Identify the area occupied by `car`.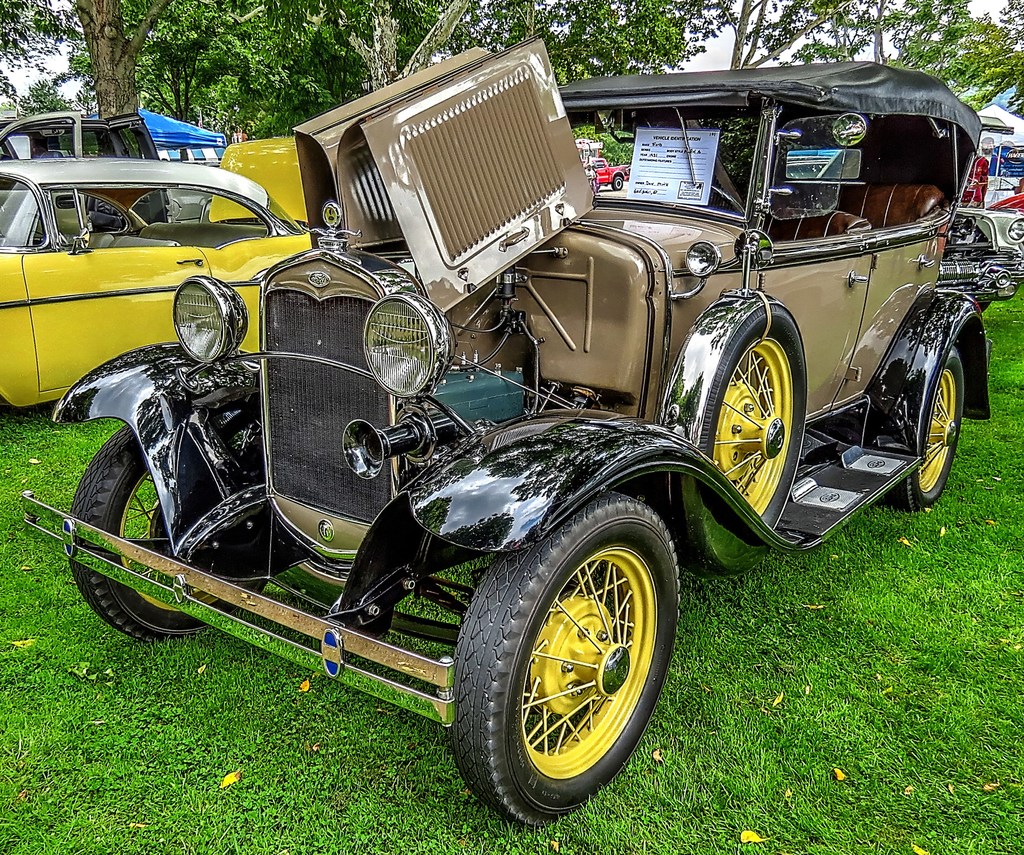
Area: pyautogui.locateOnScreen(786, 148, 1023, 311).
